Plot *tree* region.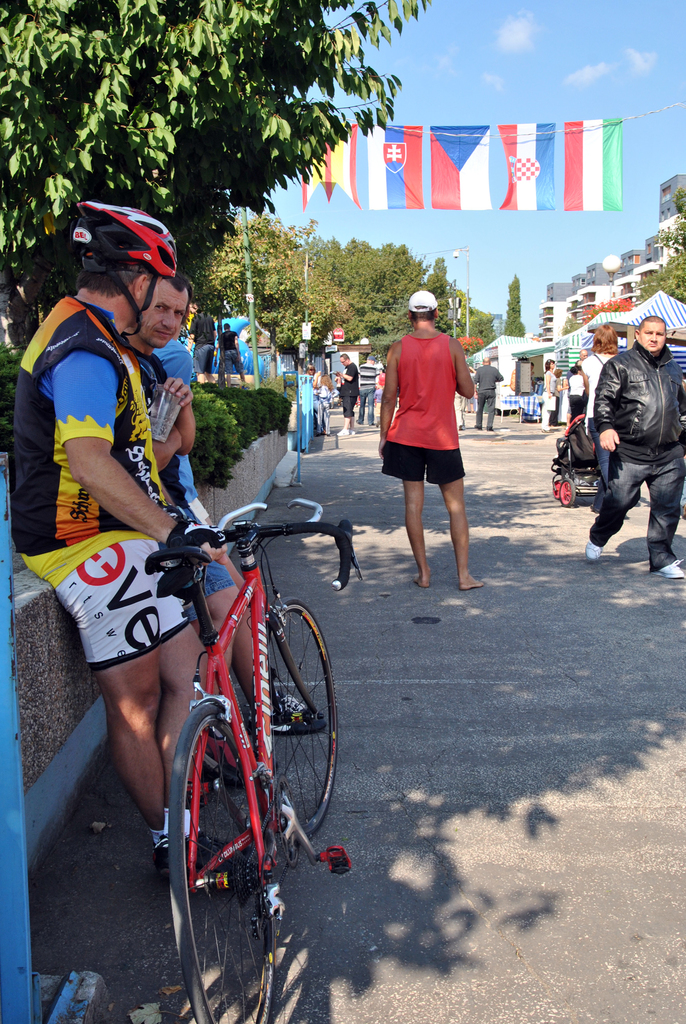
Plotted at {"x1": 580, "y1": 292, "x2": 635, "y2": 323}.
